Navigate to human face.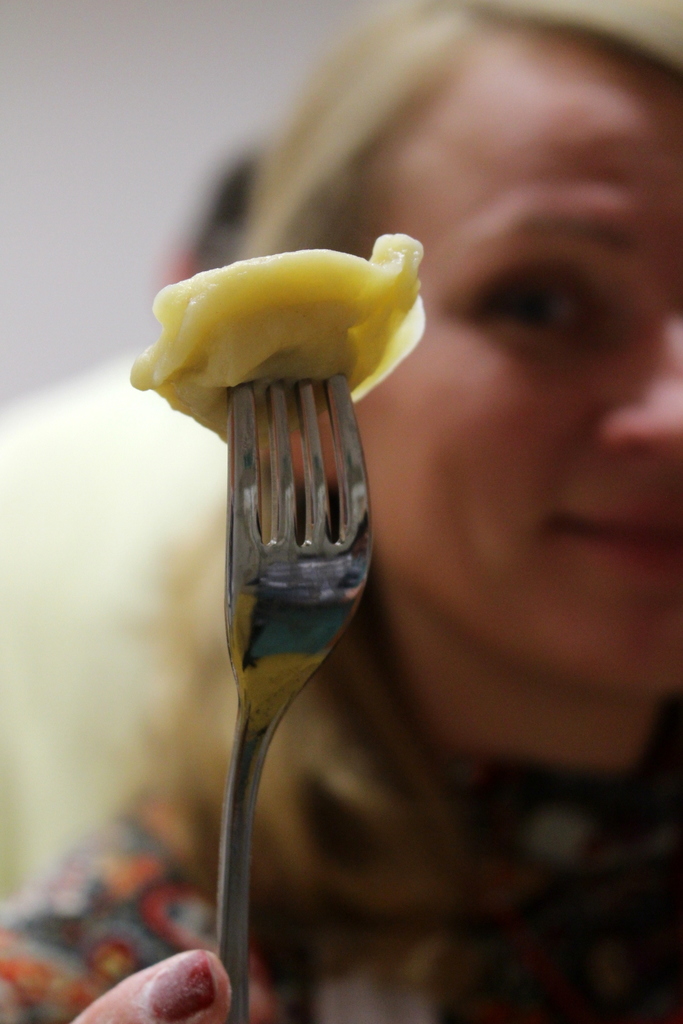
Navigation target: 349, 32, 682, 704.
